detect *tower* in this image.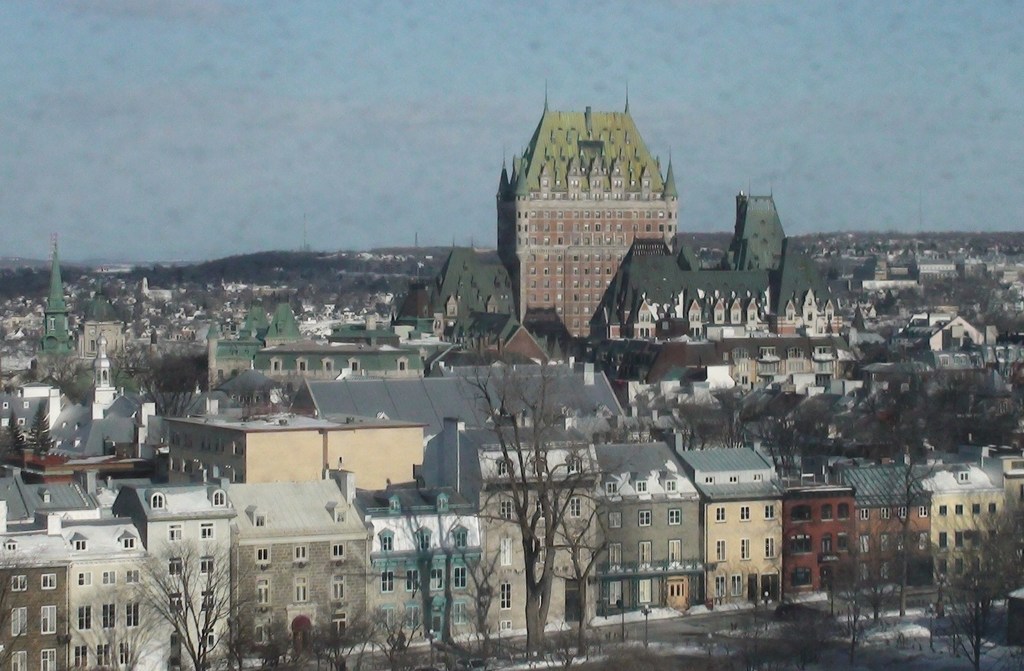
Detection: select_region(462, 77, 721, 374).
